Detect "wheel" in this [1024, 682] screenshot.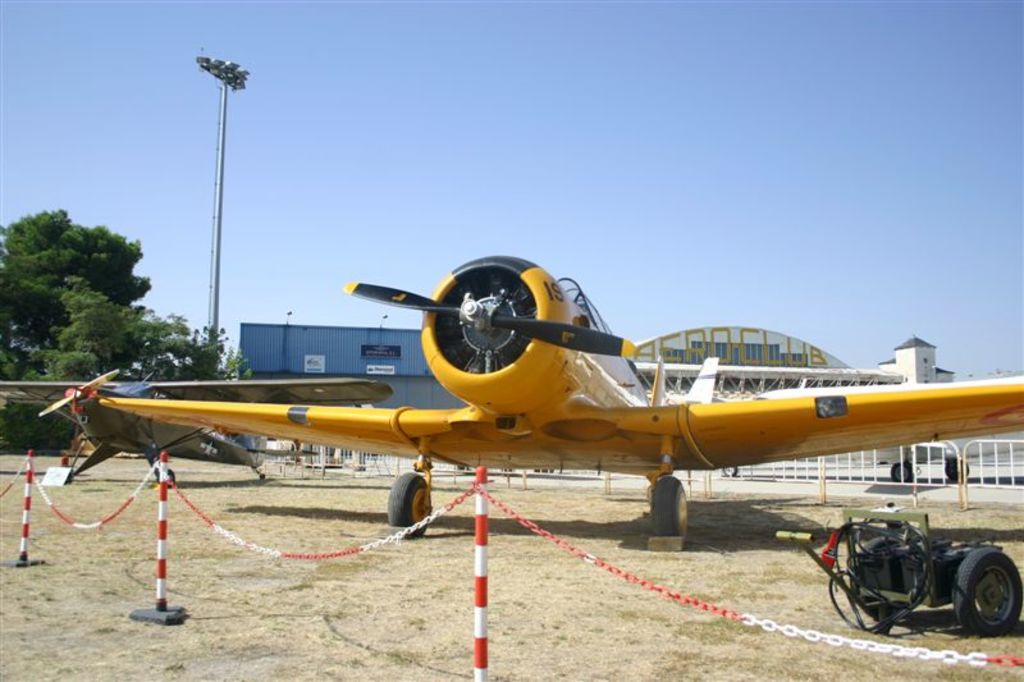
Detection: 954:454:973:489.
